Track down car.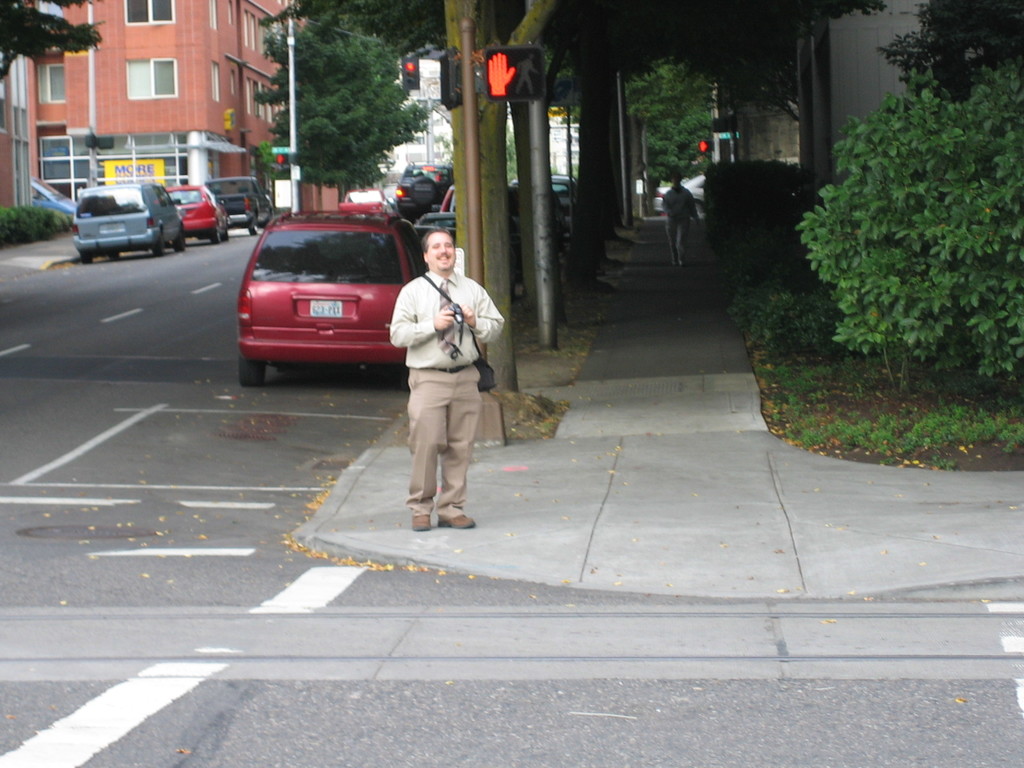
Tracked to <bbox>436, 184, 477, 252</bbox>.
